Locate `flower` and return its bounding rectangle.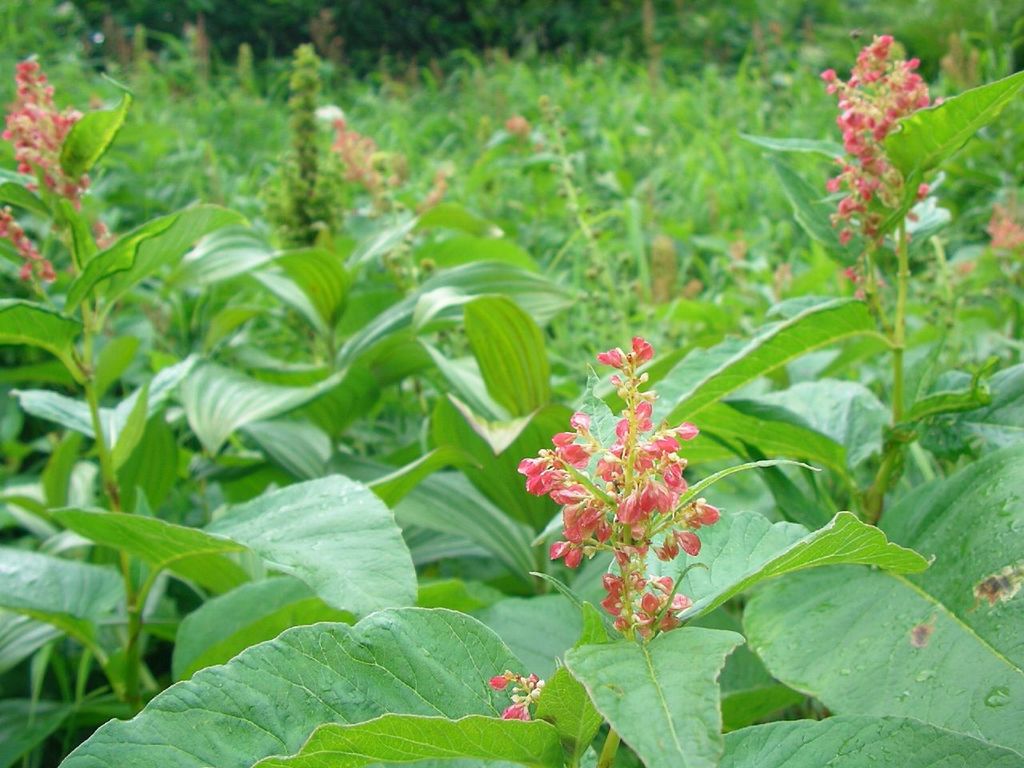
(left=514, top=458, right=552, bottom=478).
